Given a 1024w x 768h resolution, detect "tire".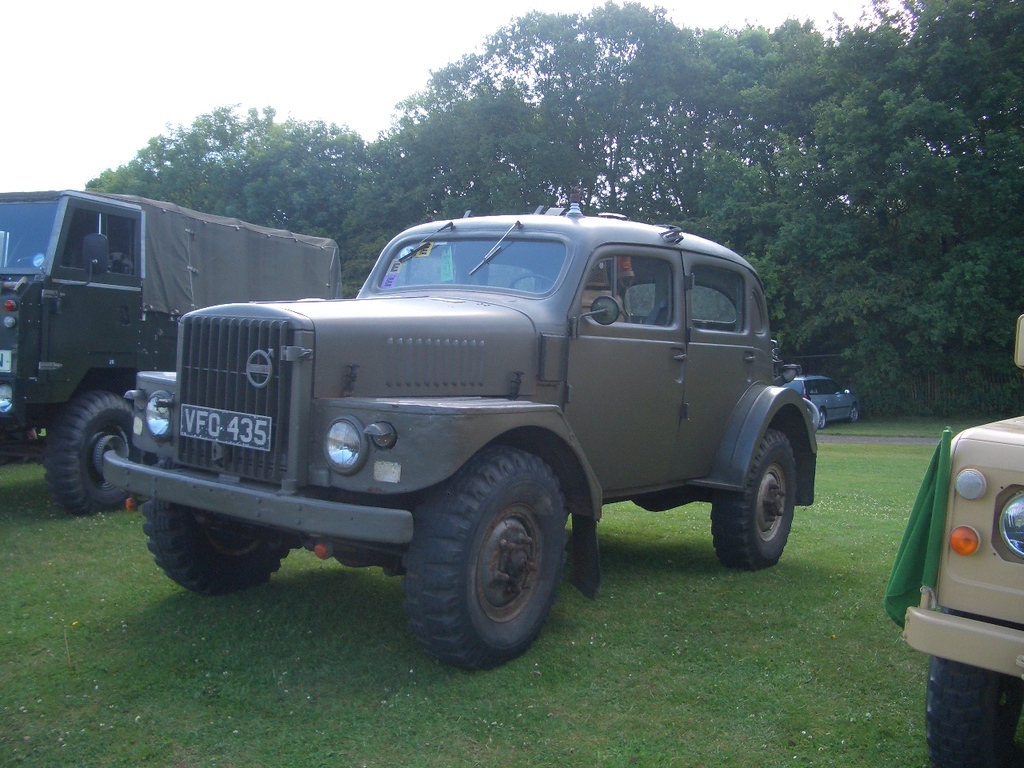
rect(850, 406, 860, 422).
